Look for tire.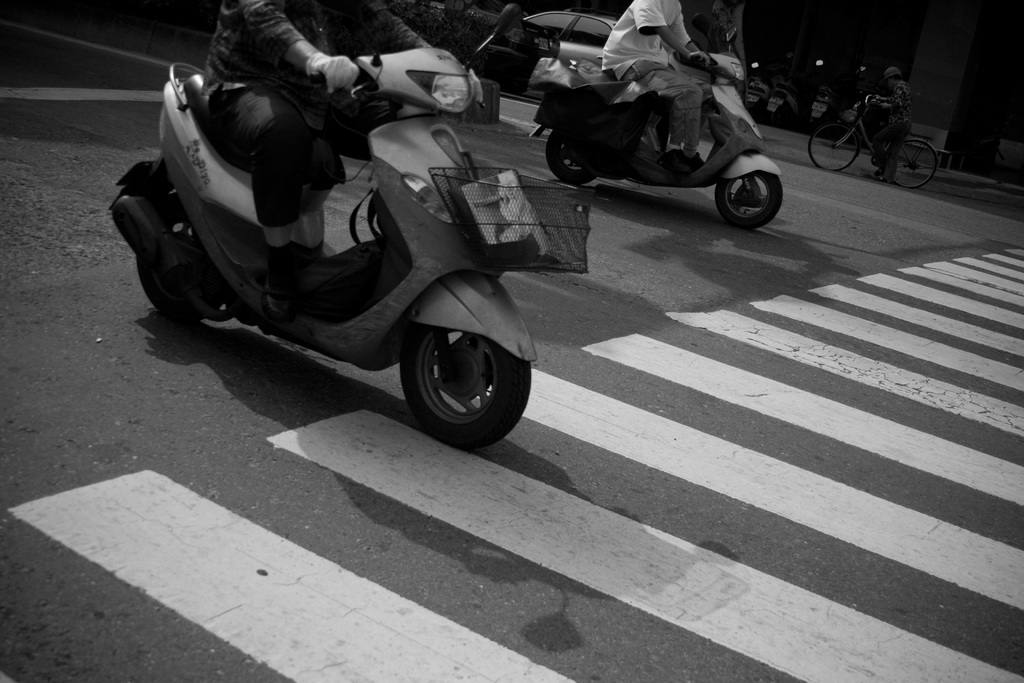
Found: box=[136, 194, 223, 318].
